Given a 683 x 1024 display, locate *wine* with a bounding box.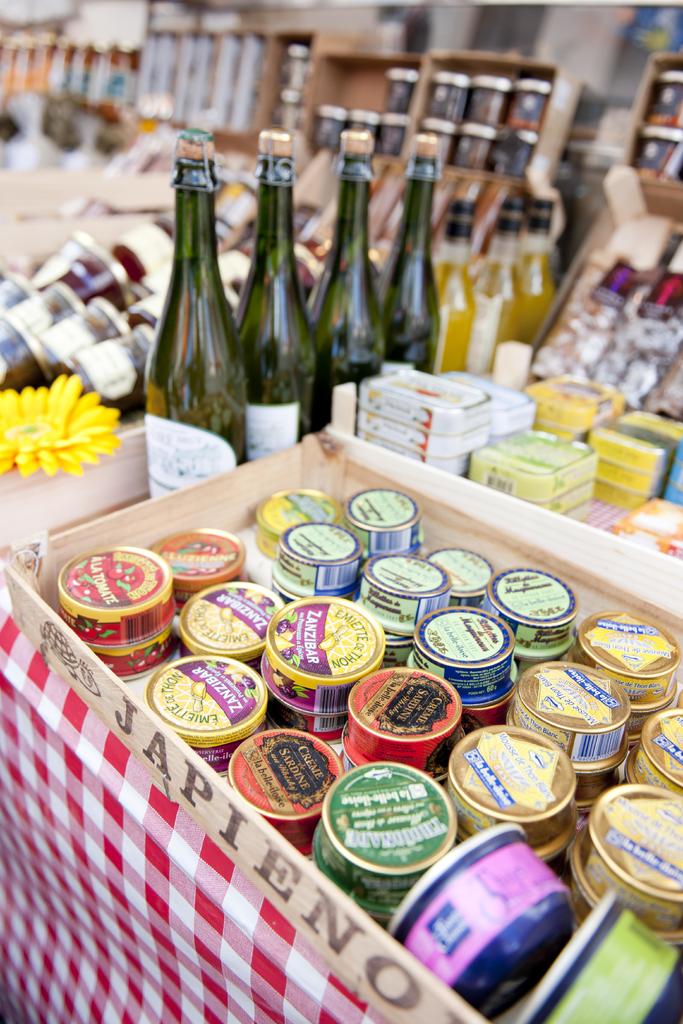
Located: <bbox>470, 177, 521, 378</bbox>.
